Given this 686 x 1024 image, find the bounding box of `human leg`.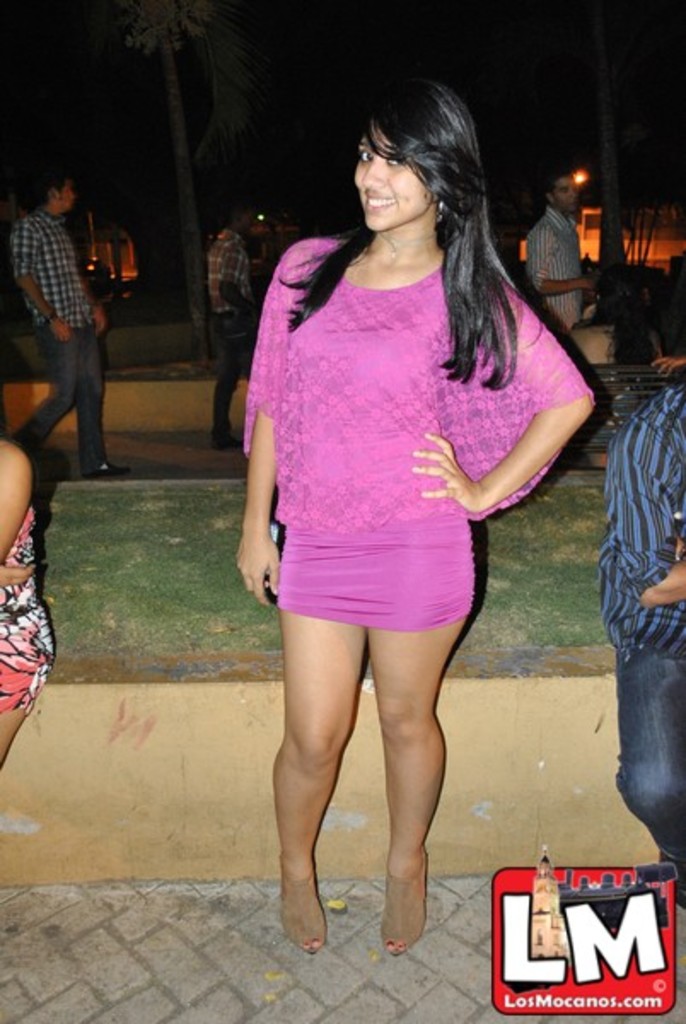
x1=0 y1=628 x2=51 y2=765.
